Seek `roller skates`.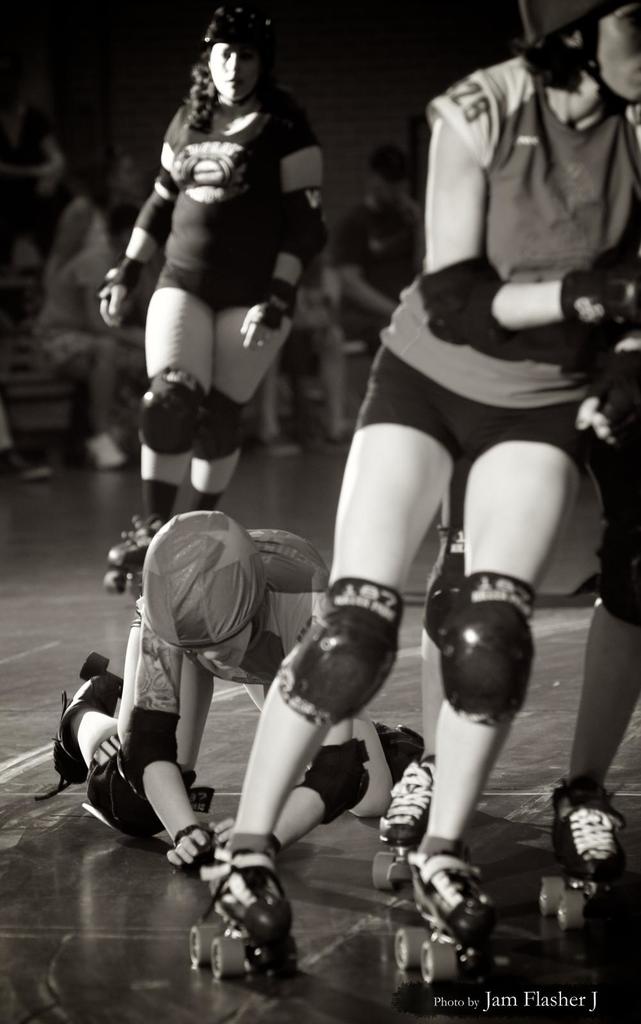
104/517/163/596.
